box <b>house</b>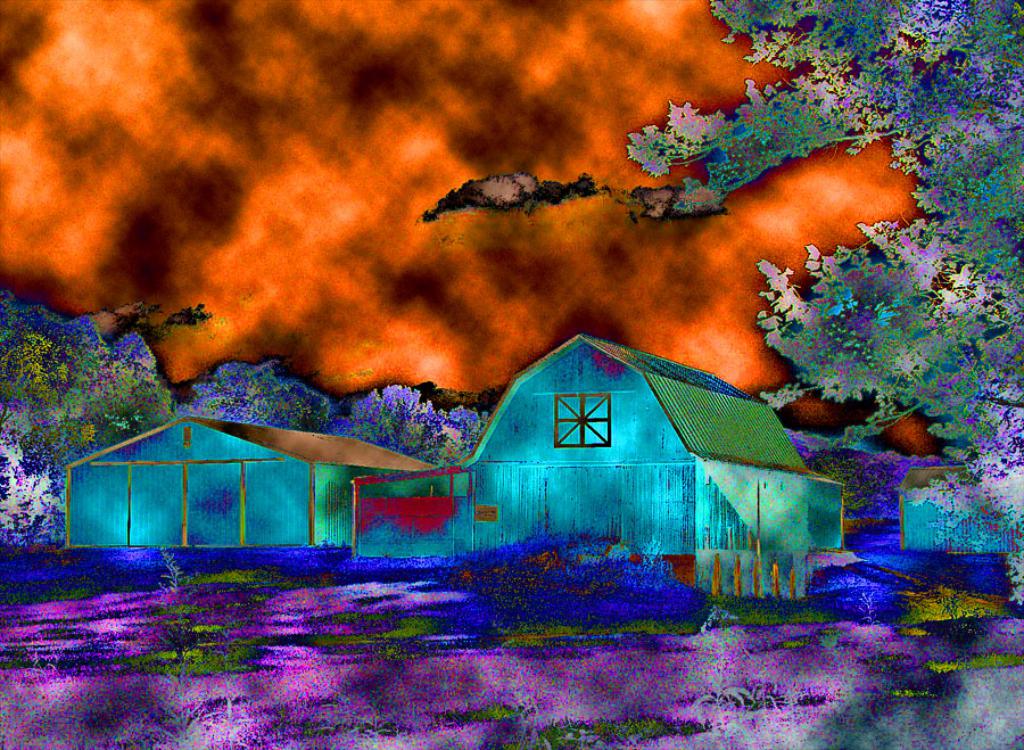
[894,465,1023,557]
